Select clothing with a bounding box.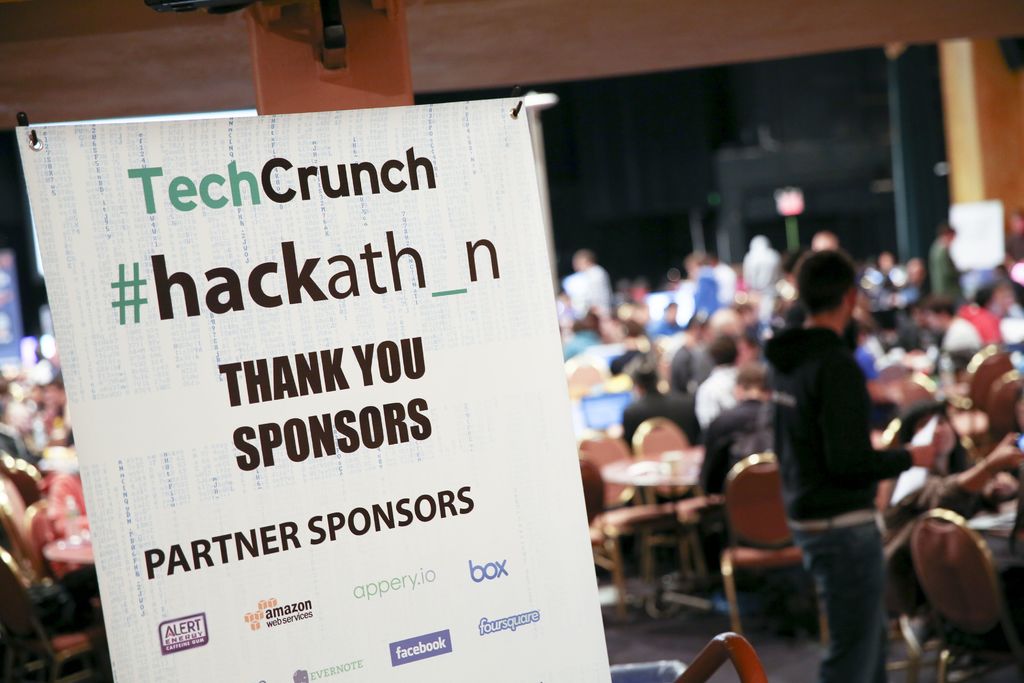
[x1=943, y1=317, x2=981, y2=355].
